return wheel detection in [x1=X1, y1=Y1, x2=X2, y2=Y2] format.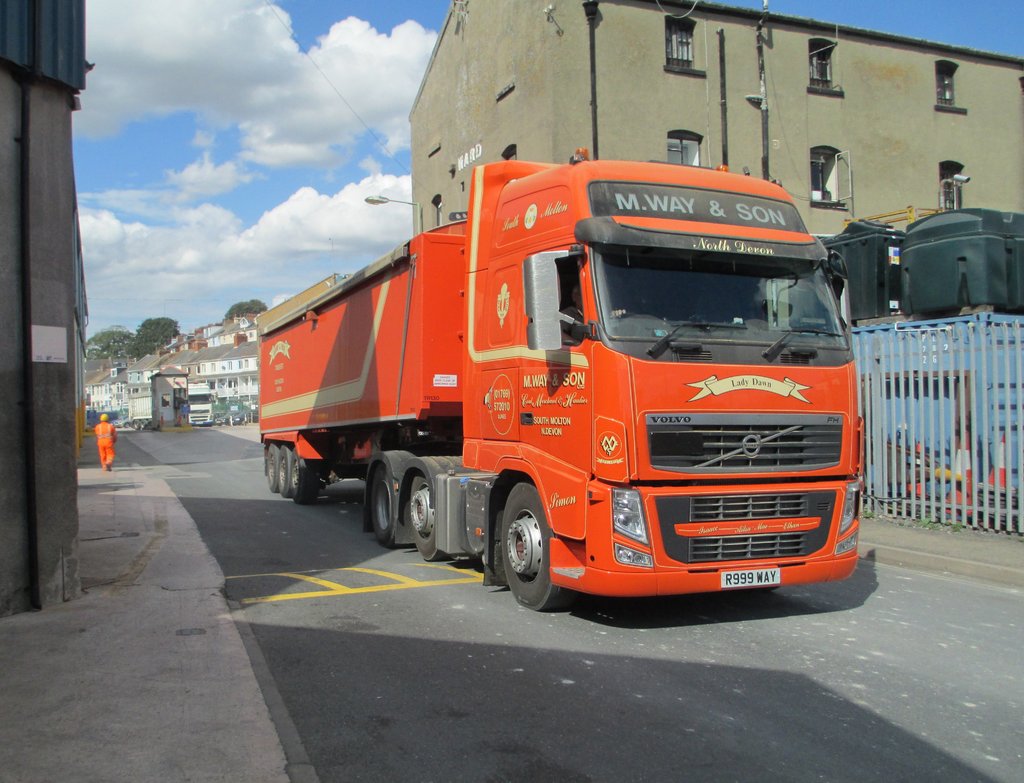
[x1=372, y1=463, x2=400, y2=551].
